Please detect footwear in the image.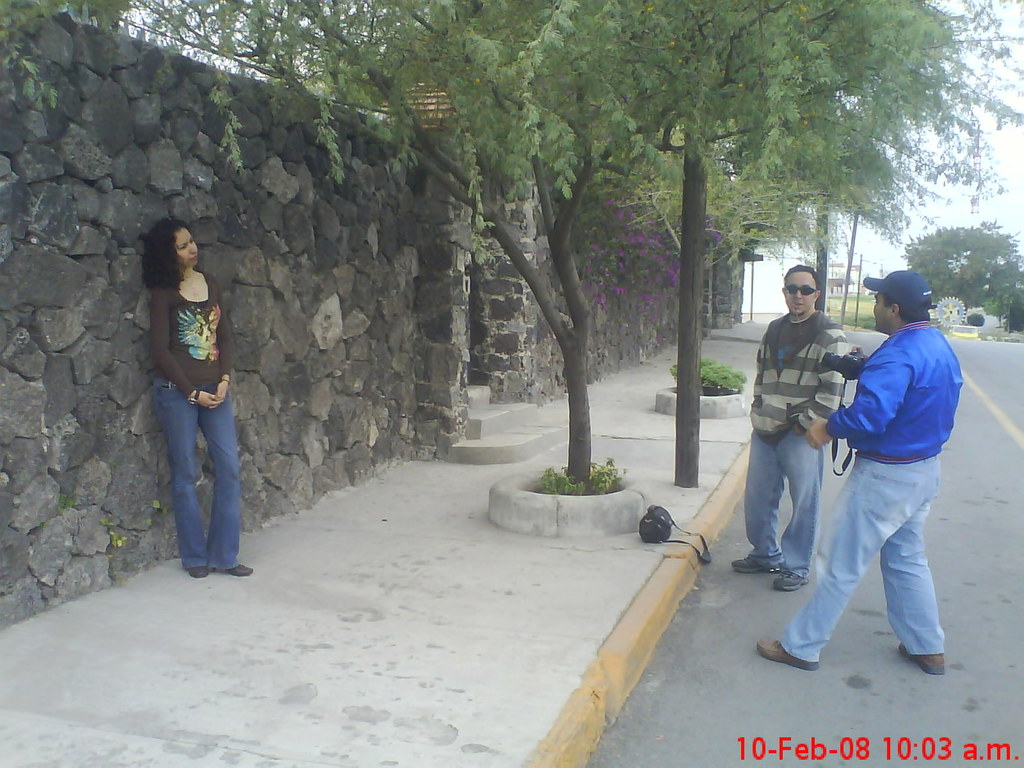
184 561 211 580.
